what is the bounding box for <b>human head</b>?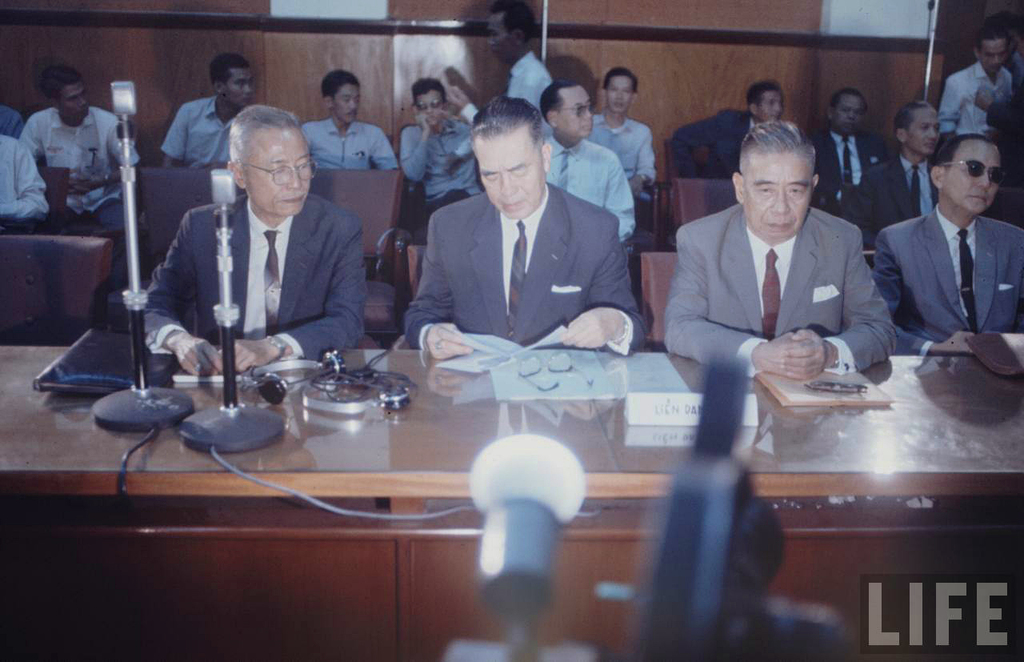
box=[931, 130, 1005, 215].
